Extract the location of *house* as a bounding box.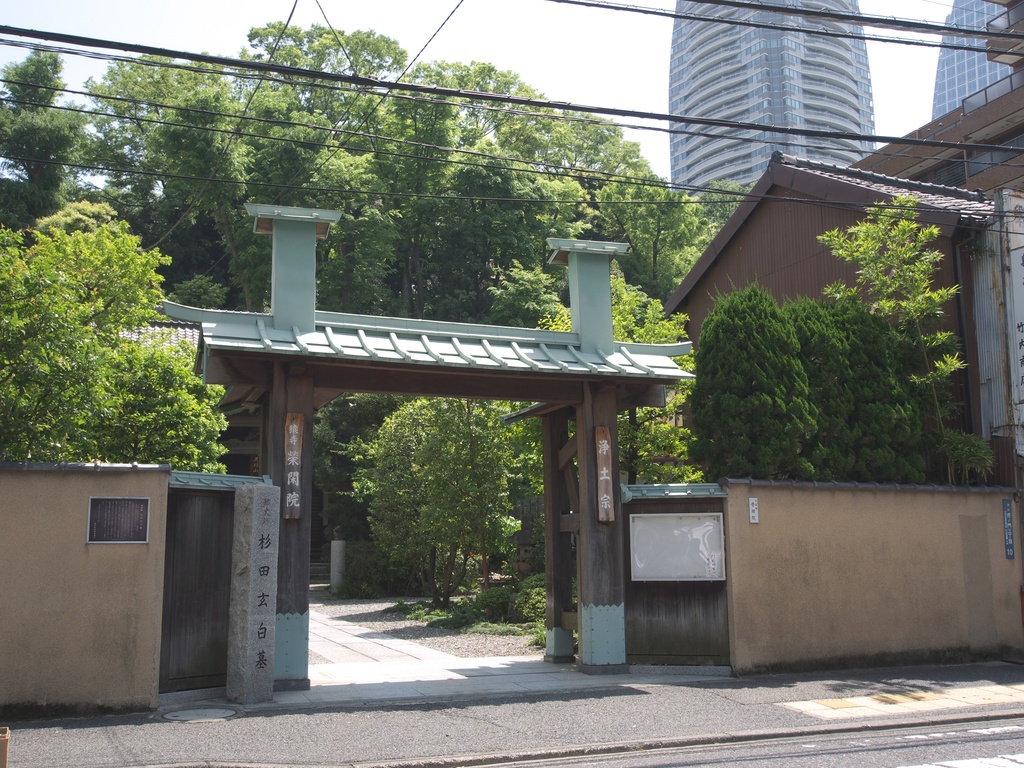
(866,76,1021,202).
